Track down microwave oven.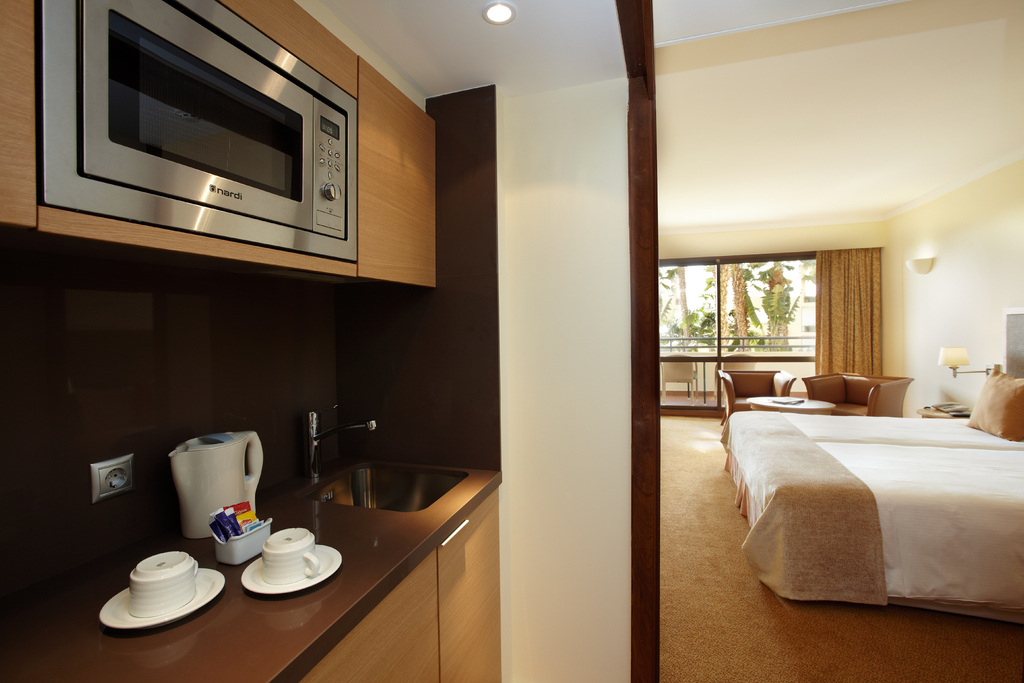
Tracked to [54, 4, 368, 252].
